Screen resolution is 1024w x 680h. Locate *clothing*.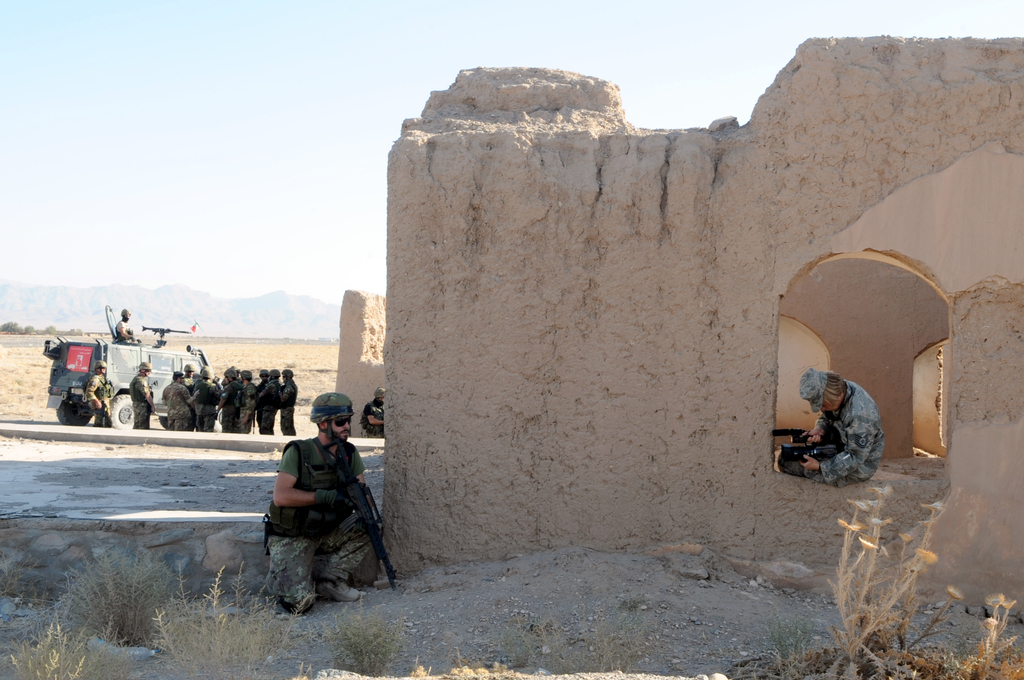
select_region(252, 421, 384, 595).
